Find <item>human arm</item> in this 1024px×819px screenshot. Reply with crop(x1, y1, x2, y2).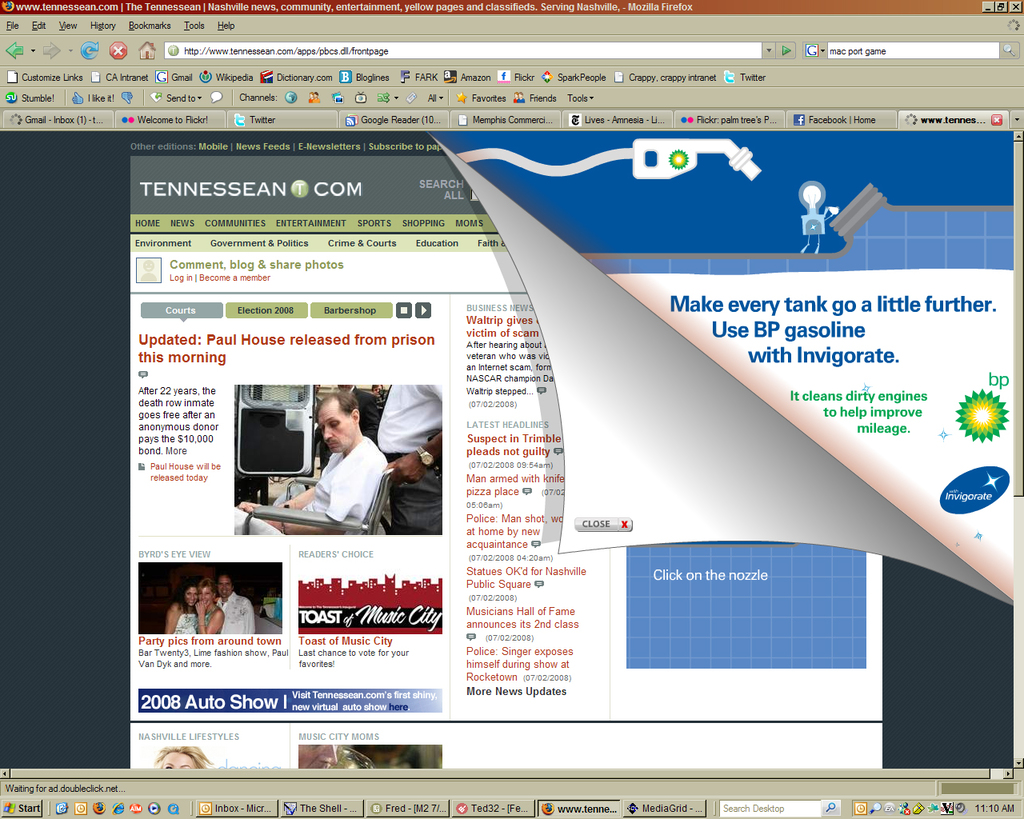
crop(385, 421, 445, 483).
